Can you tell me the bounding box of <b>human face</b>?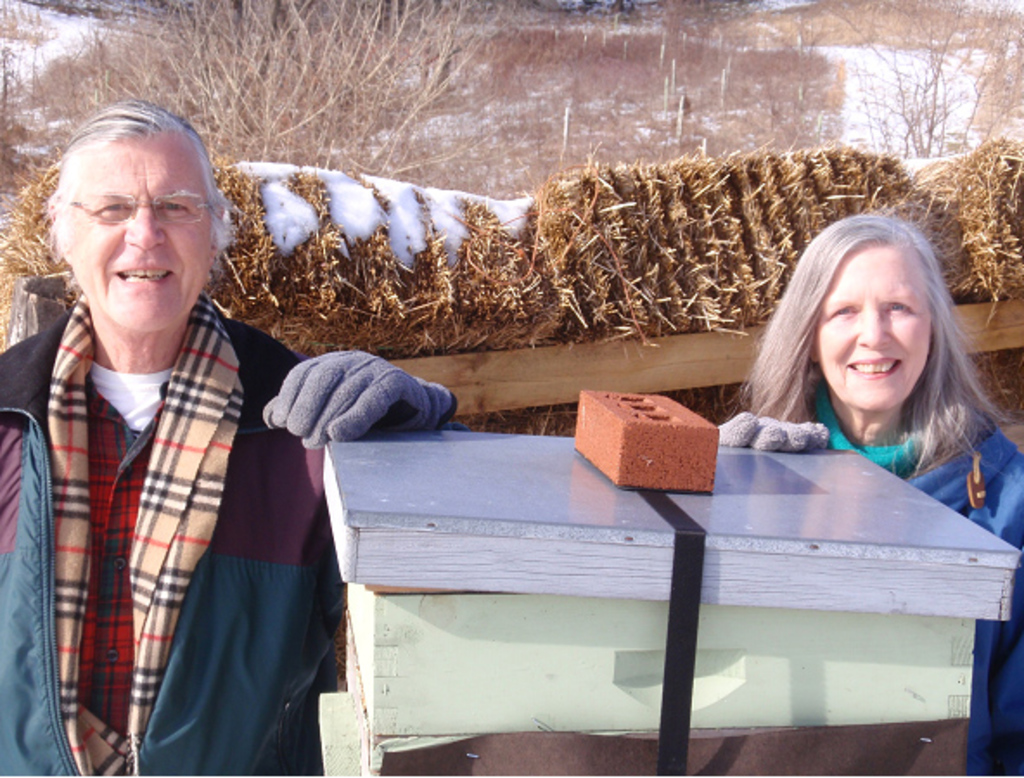
bbox=[66, 135, 213, 328].
